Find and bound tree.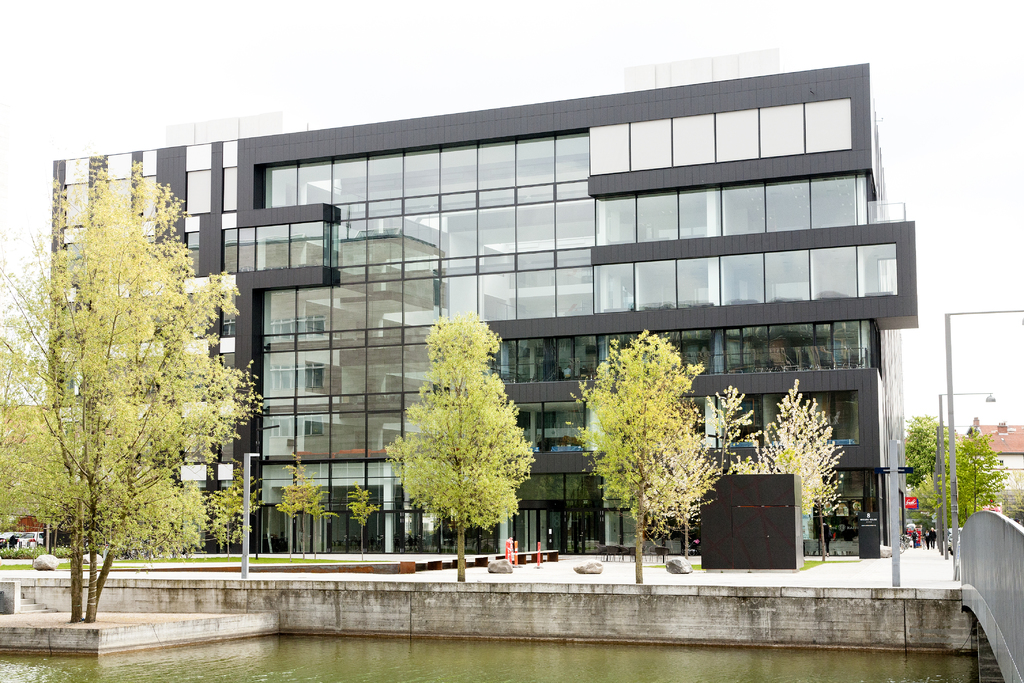
Bound: x1=1006 y1=468 x2=1023 y2=520.
